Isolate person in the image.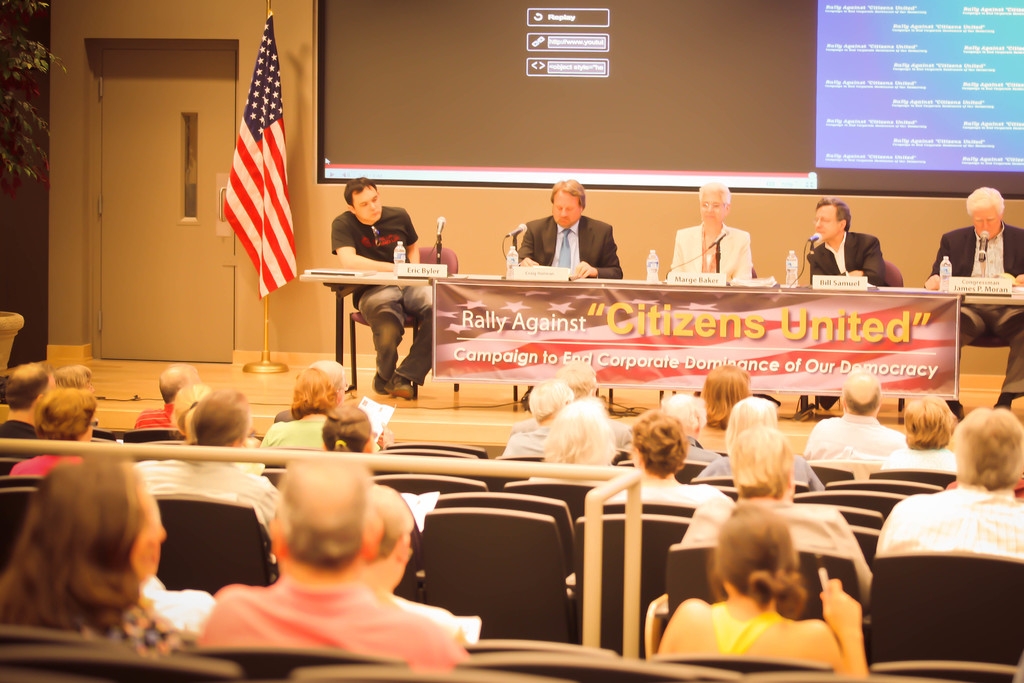
Isolated region: [701, 364, 752, 449].
